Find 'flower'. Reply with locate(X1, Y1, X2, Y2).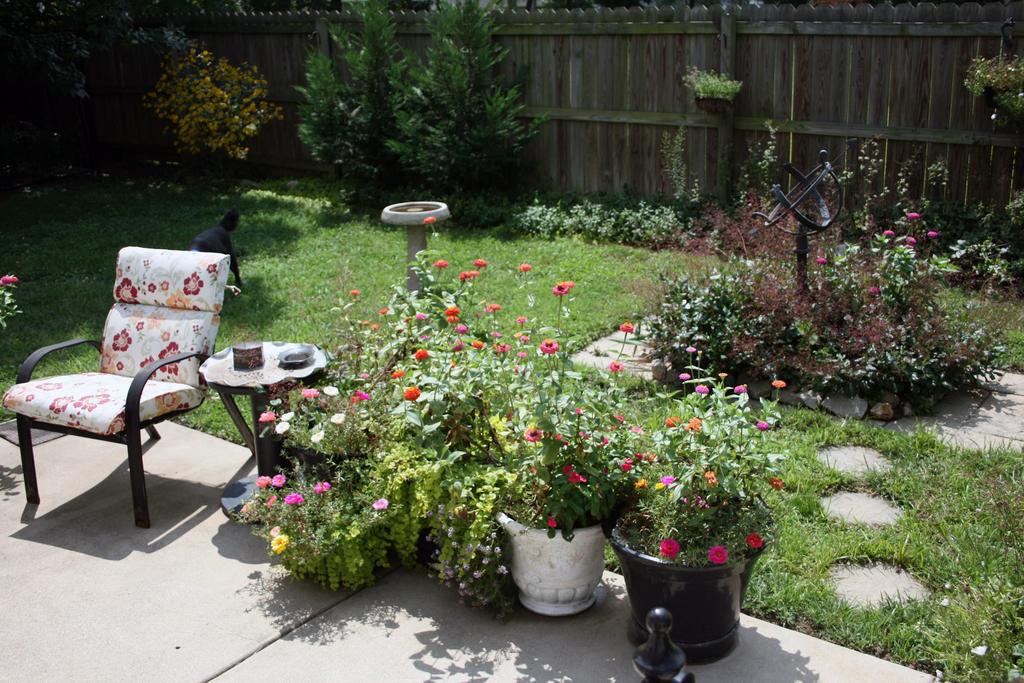
locate(696, 383, 710, 398).
